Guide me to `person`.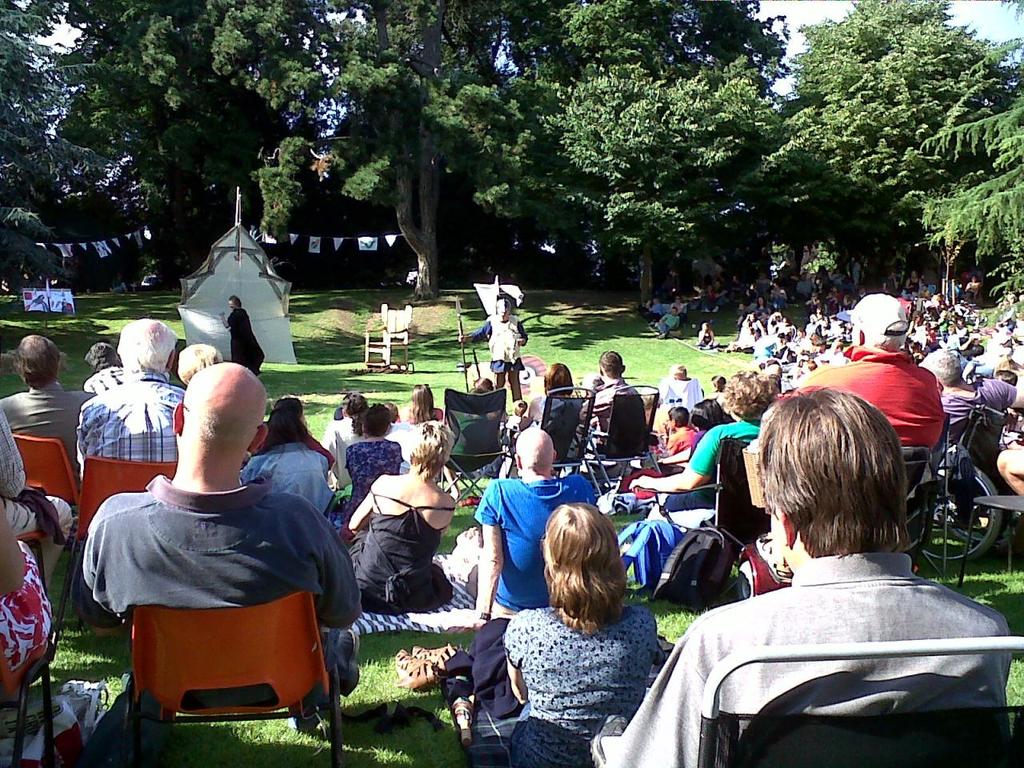
Guidance: bbox=[349, 399, 405, 491].
